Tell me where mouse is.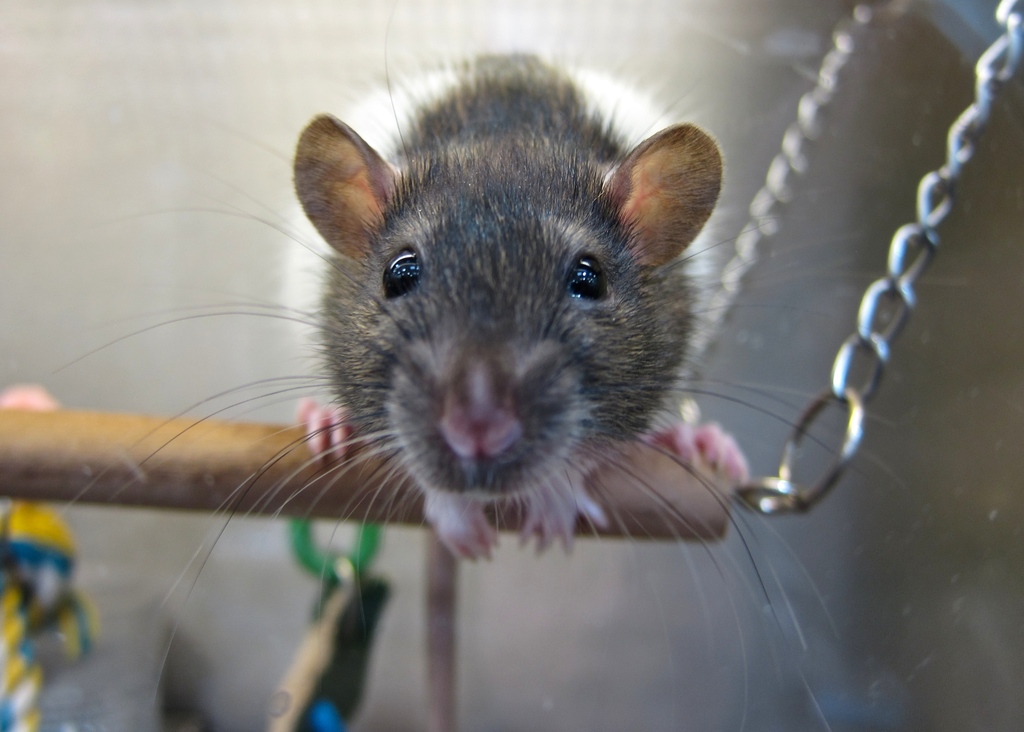
mouse is at pyautogui.locateOnScreen(49, 47, 890, 731).
